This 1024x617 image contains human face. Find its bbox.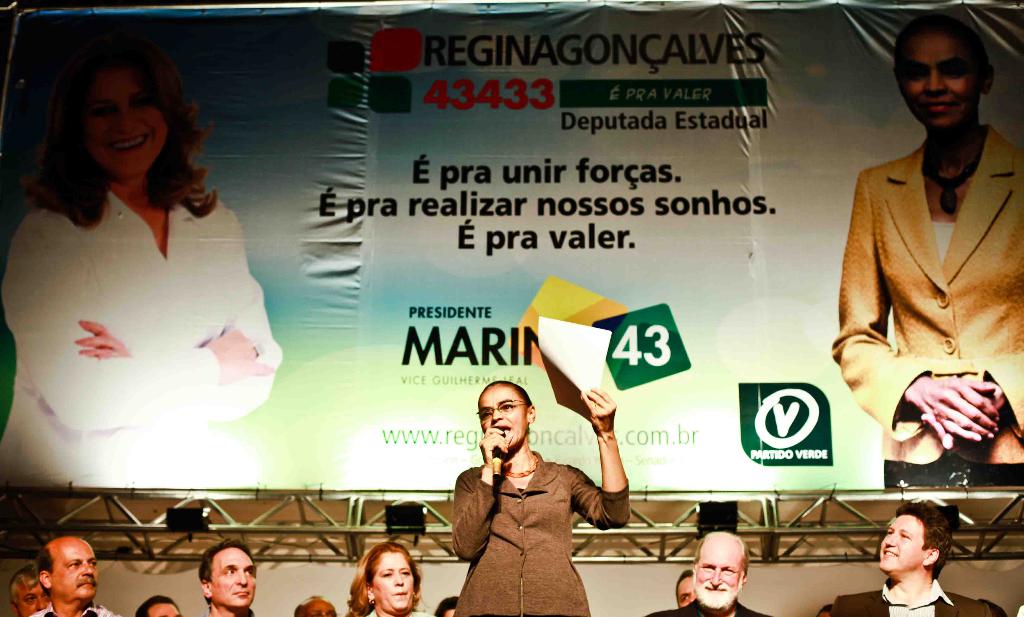
BBox(699, 536, 746, 609).
